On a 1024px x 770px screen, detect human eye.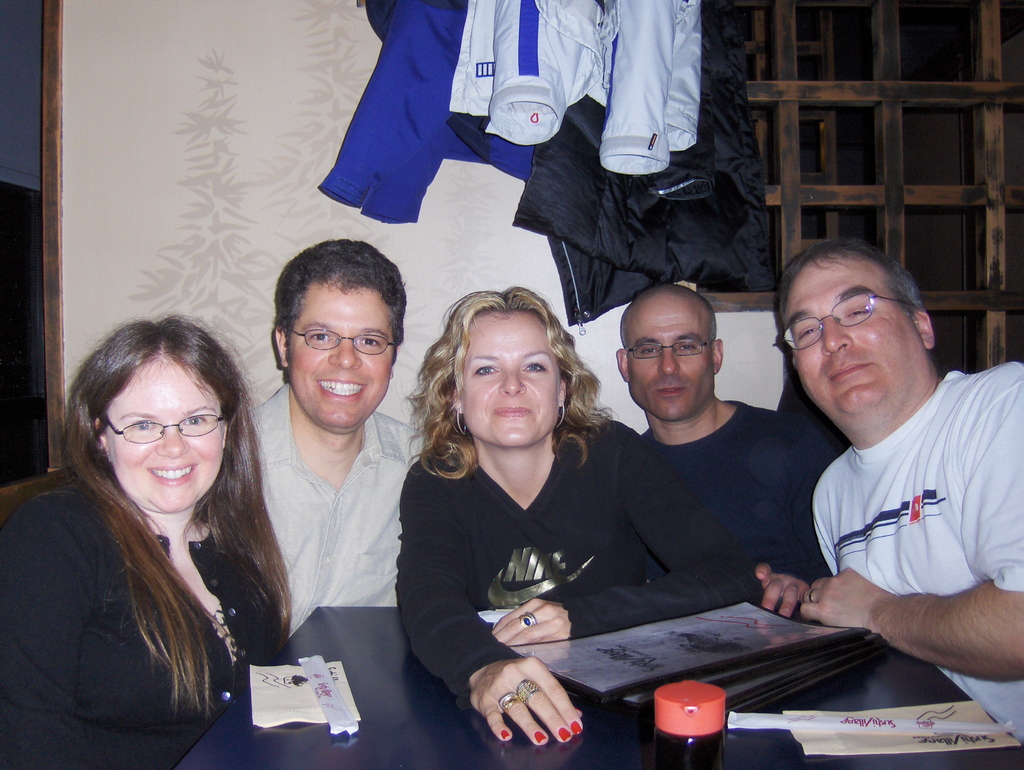
BBox(308, 329, 332, 344).
